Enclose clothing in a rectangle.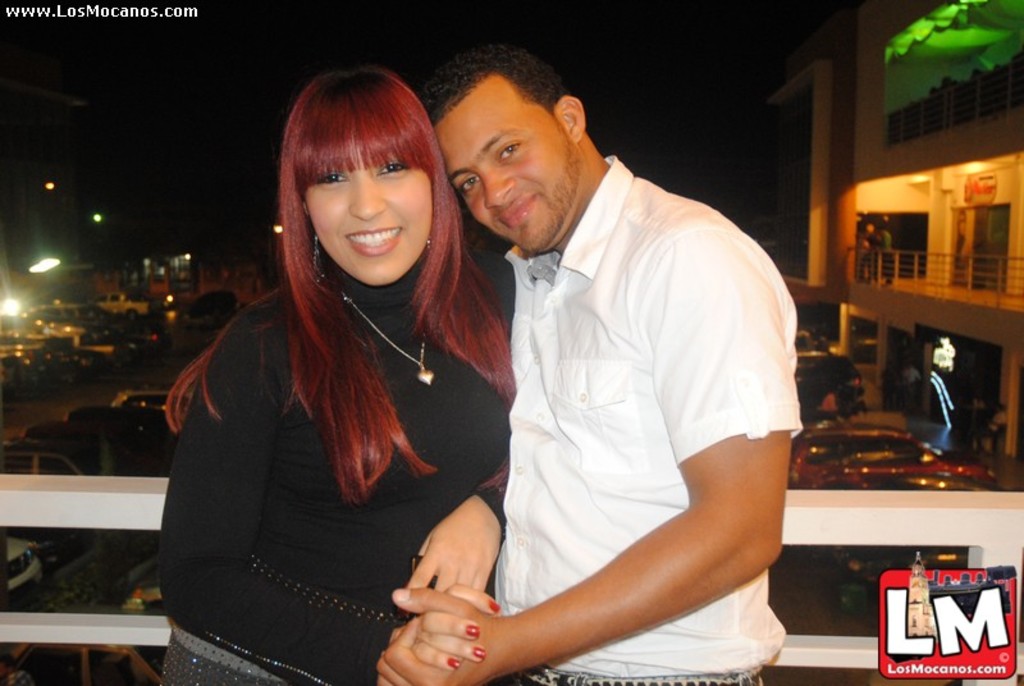
detection(461, 129, 795, 672).
